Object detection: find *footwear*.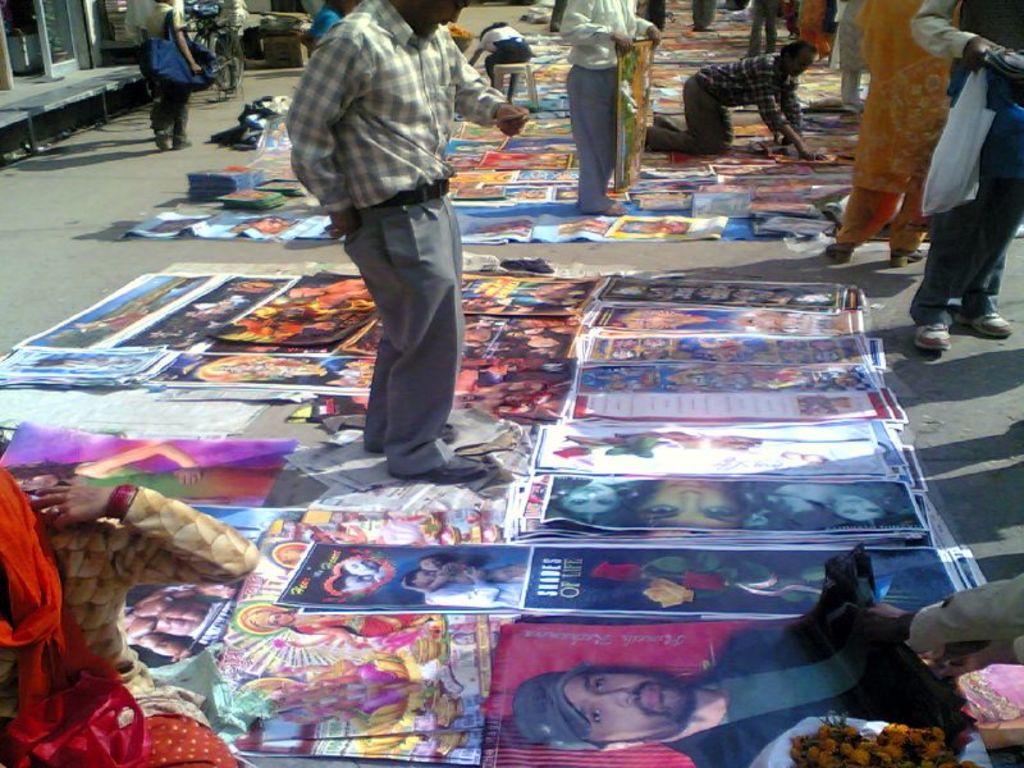
[440,424,458,442].
